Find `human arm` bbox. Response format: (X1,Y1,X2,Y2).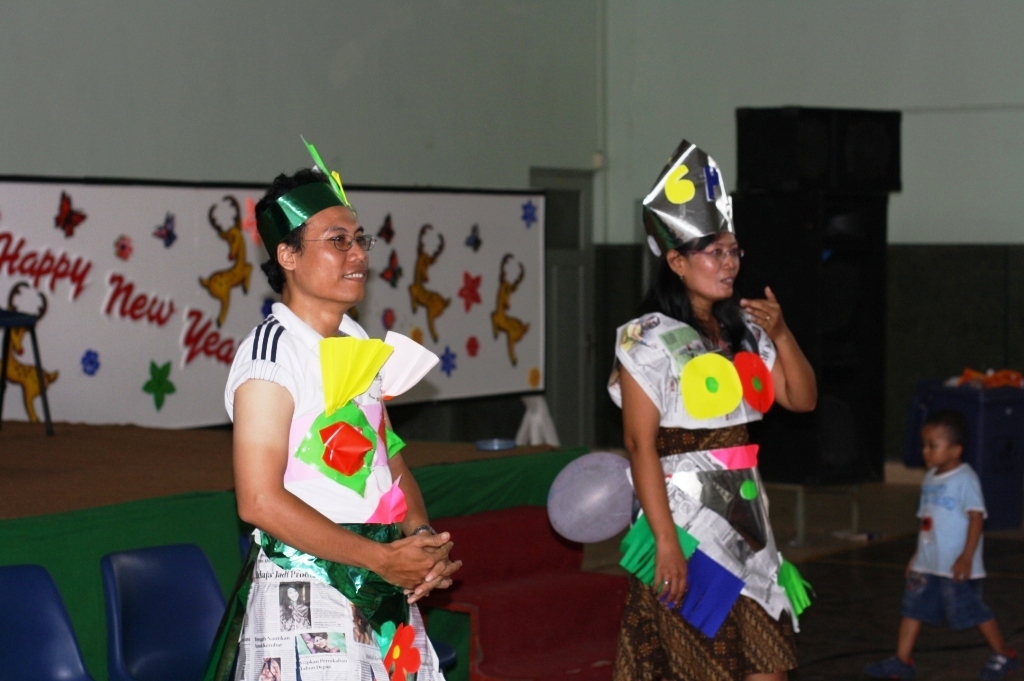
(229,350,451,608).
